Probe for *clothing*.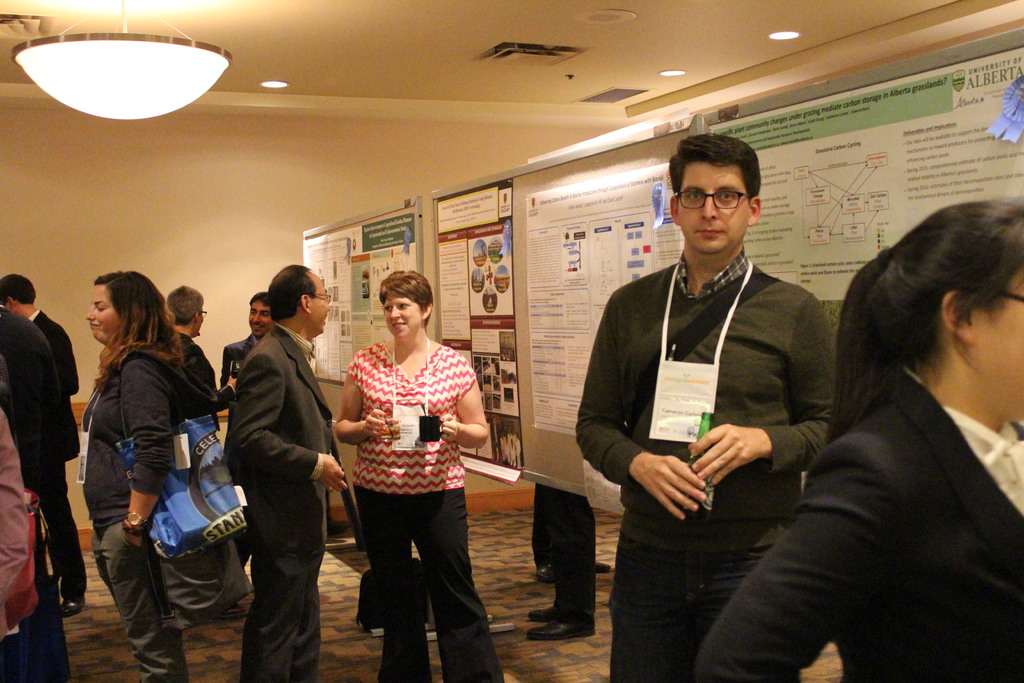
Probe result: 0,302,84,600.
